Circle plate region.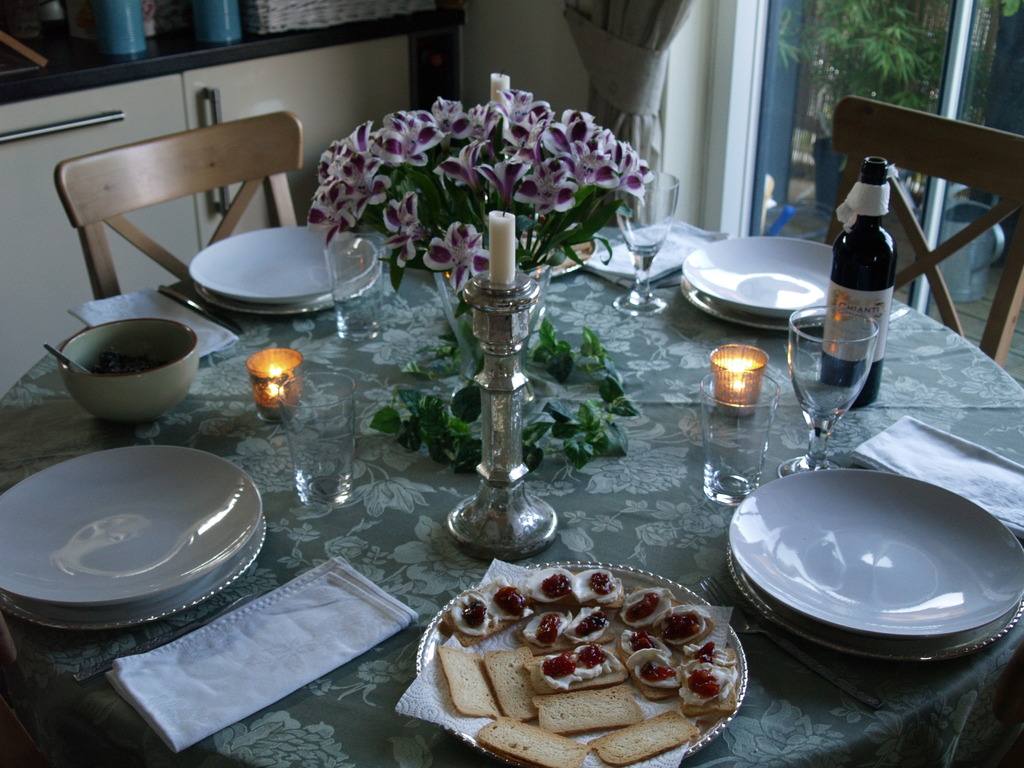
Region: (0, 445, 266, 606).
